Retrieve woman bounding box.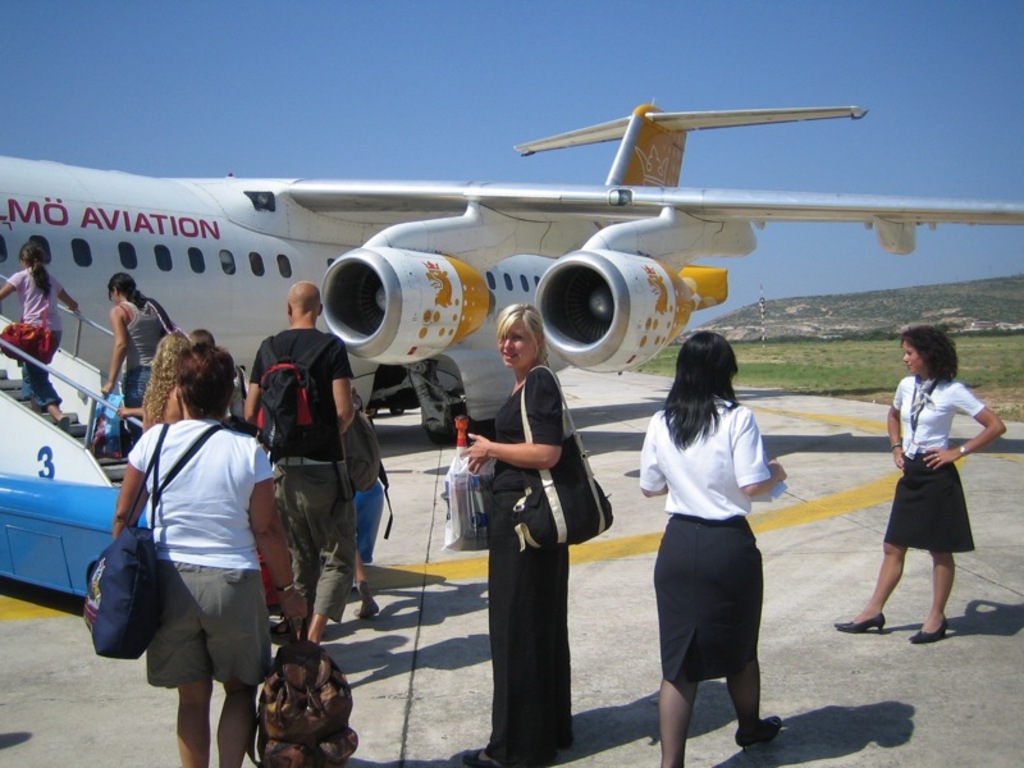
Bounding box: bbox(631, 333, 782, 767).
